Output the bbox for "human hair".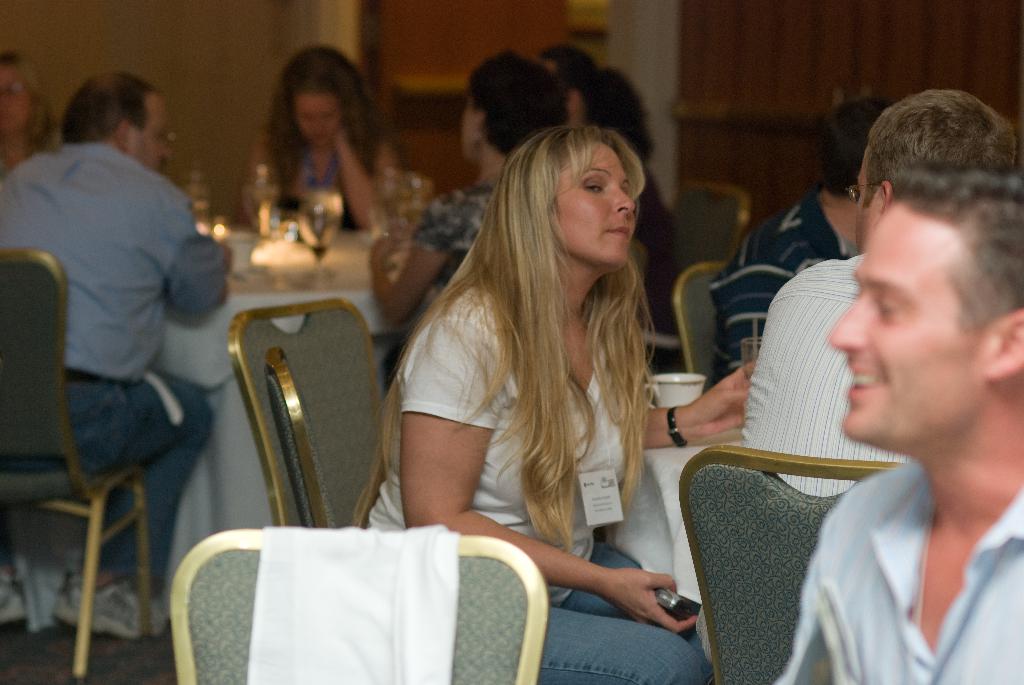
detection(371, 126, 665, 508).
